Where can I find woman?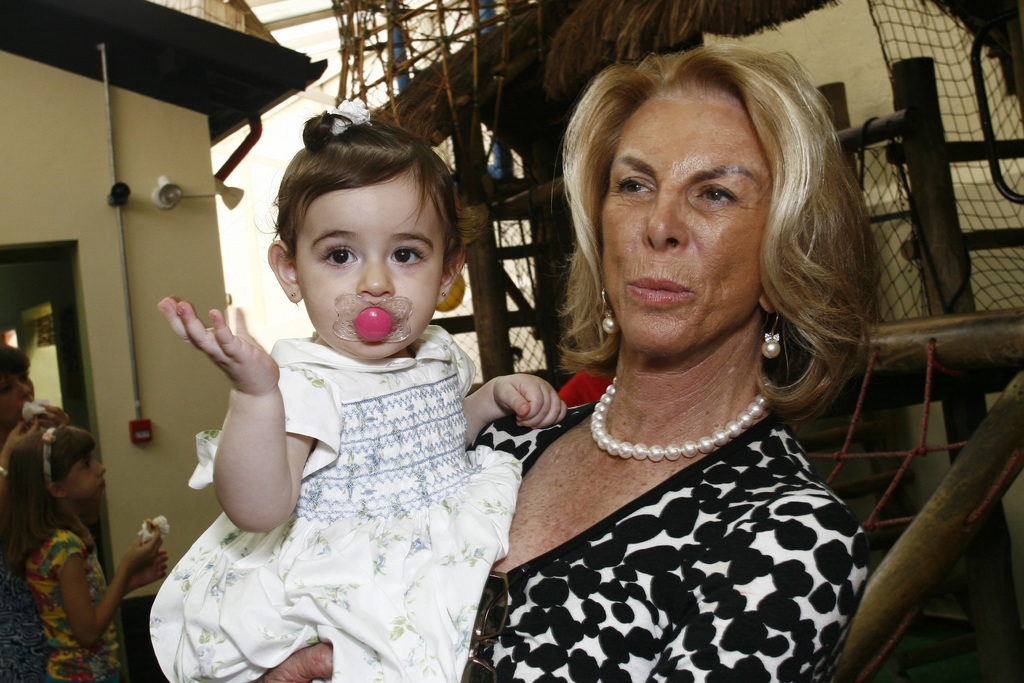
You can find it at bbox=[309, 62, 856, 678].
